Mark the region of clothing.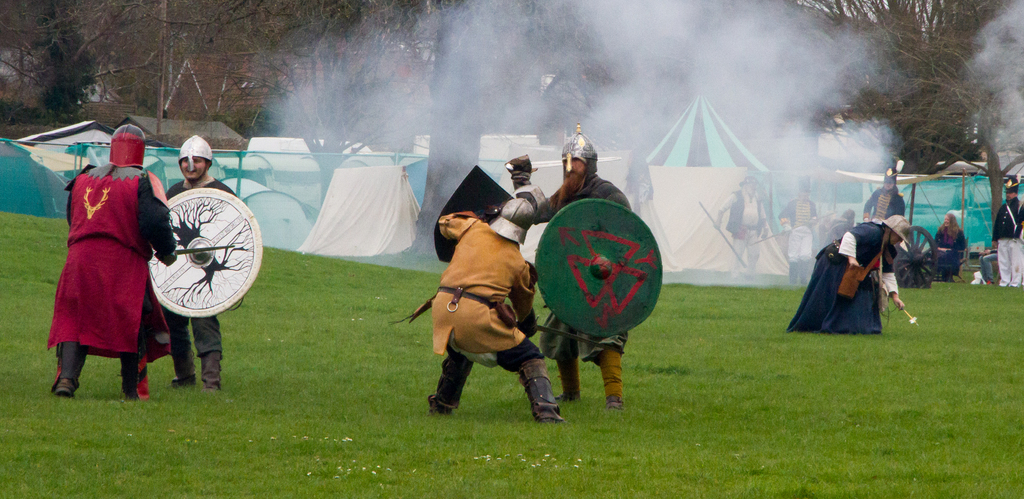
Region: {"left": 52, "top": 141, "right": 159, "bottom": 381}.
